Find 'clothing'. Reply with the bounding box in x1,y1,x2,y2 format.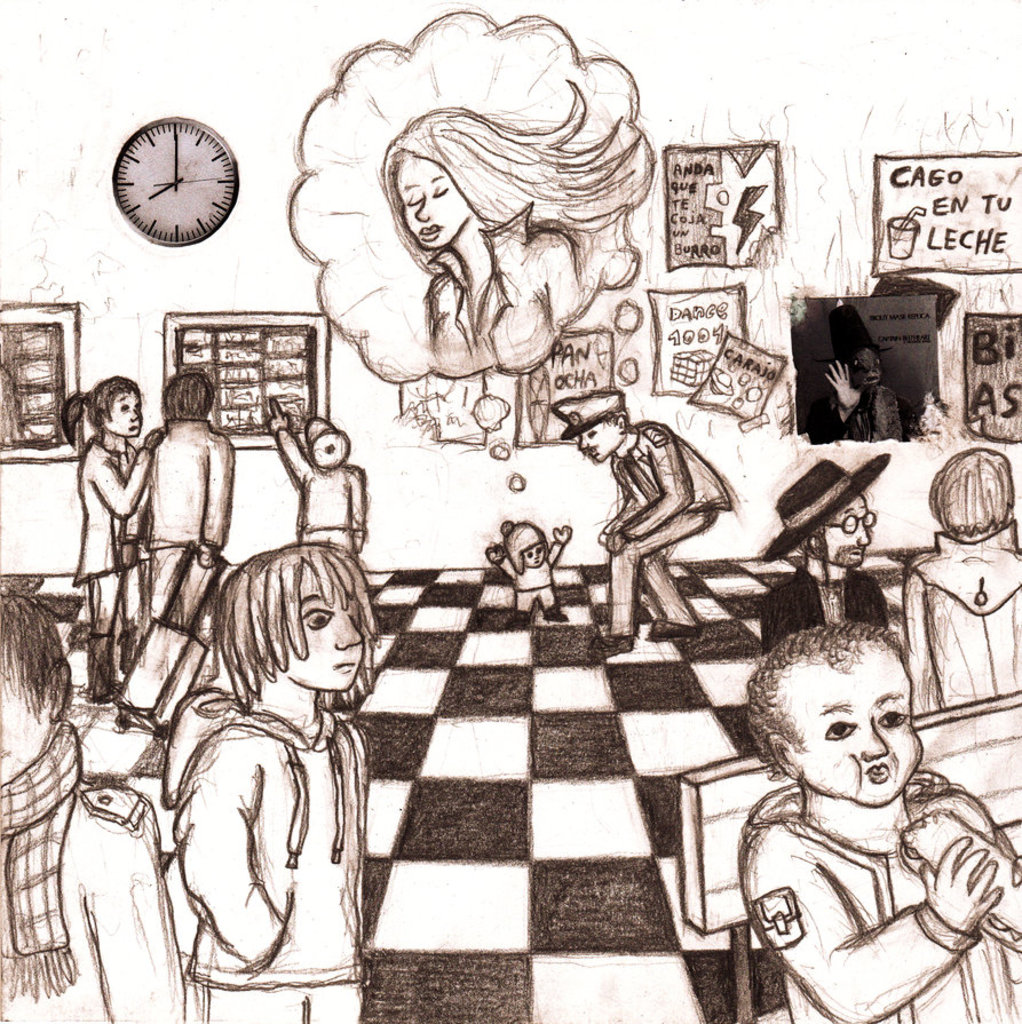
778,645,921,811.
